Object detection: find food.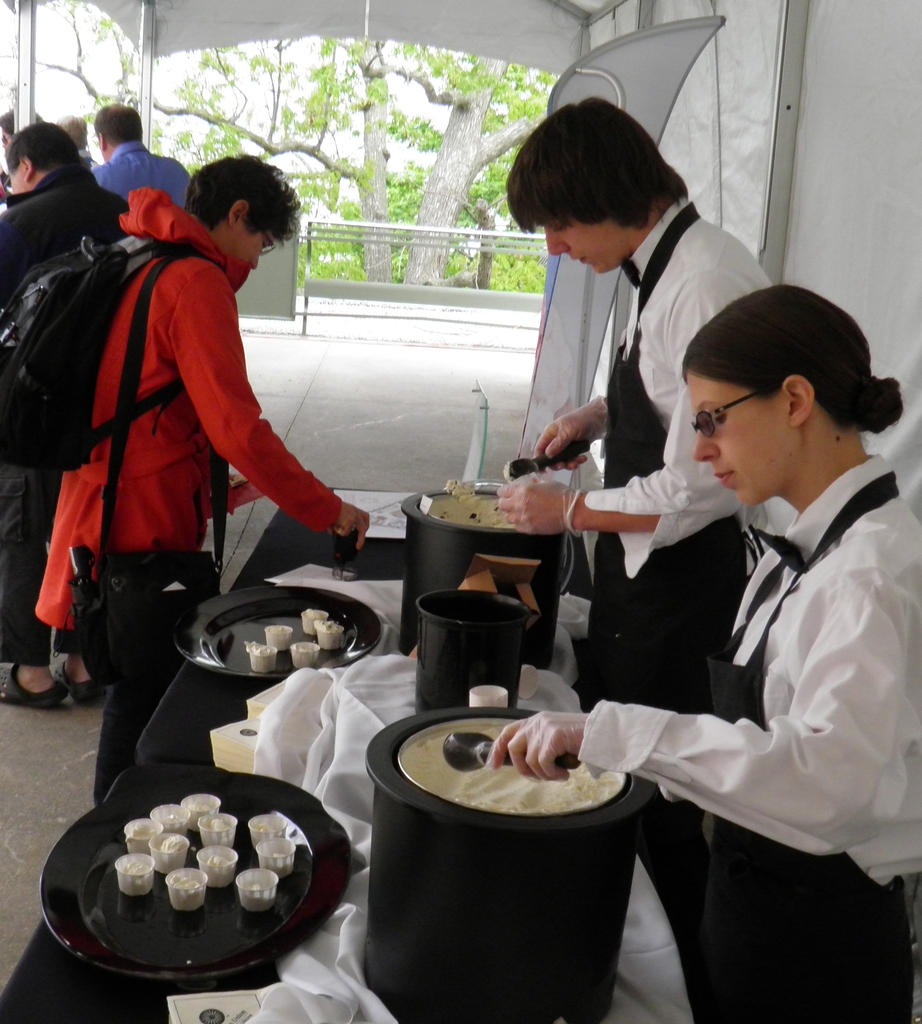
bbox=[313, 621, 337, 628].
